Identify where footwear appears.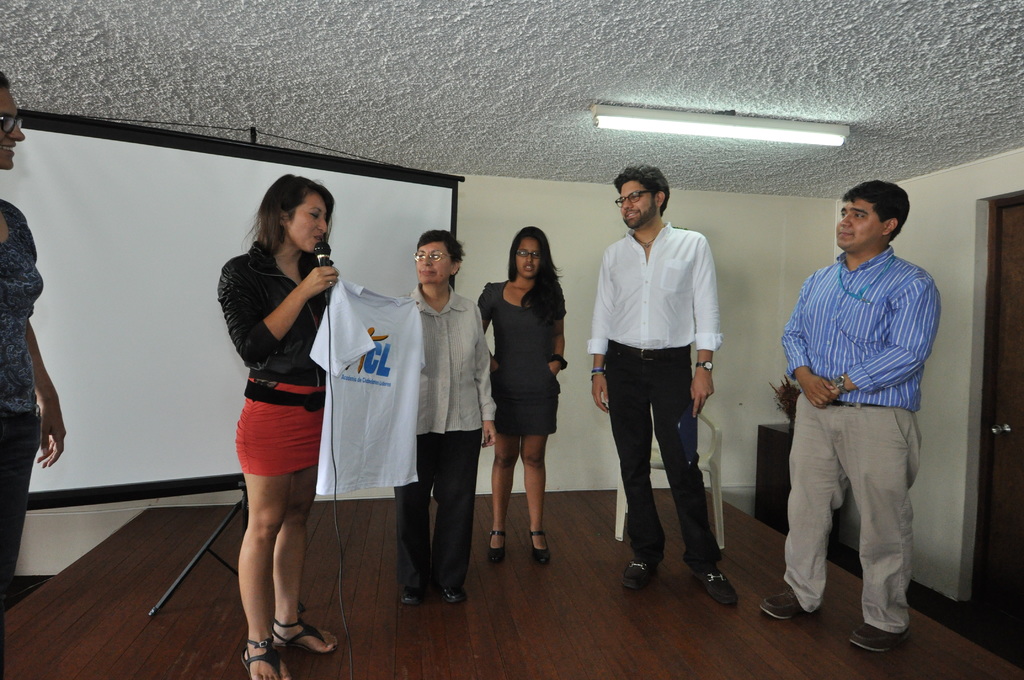
Appears at pyautogui.locateOnScreen(529, 528, 554, 563).
